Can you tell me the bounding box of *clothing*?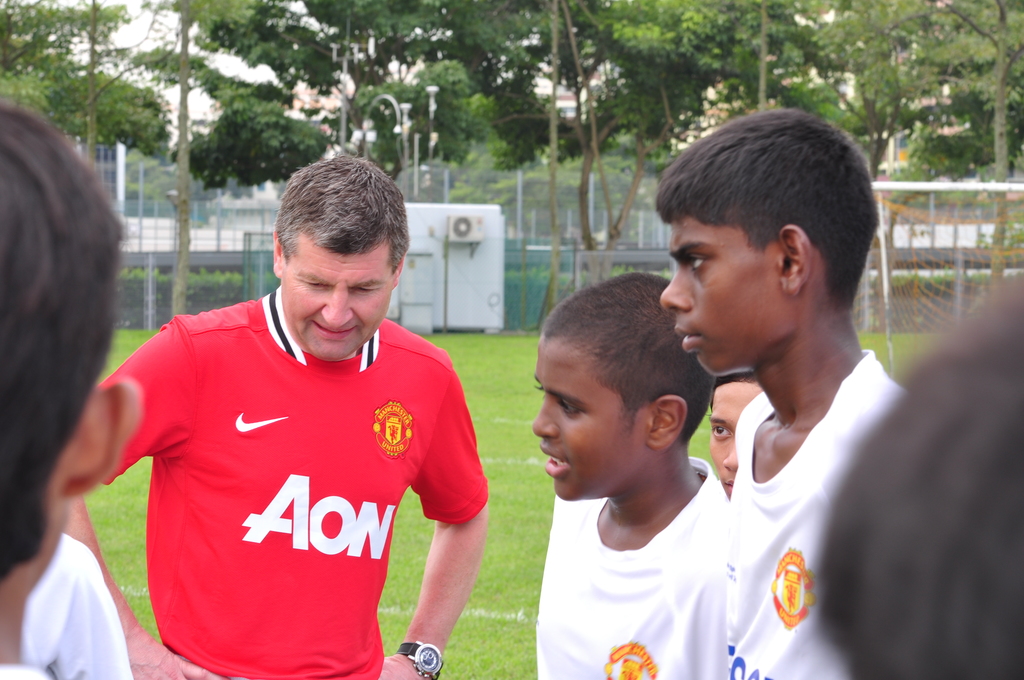
select_region(20, 528, 136, 679).
